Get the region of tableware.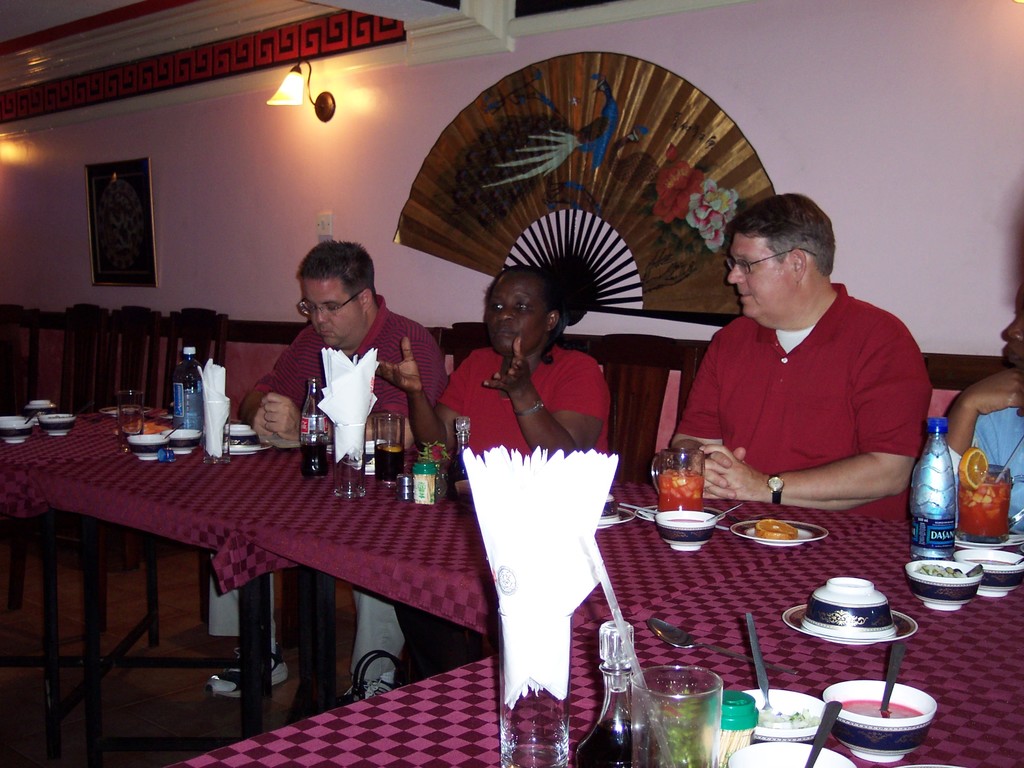
950, 528, 1023, 550.
